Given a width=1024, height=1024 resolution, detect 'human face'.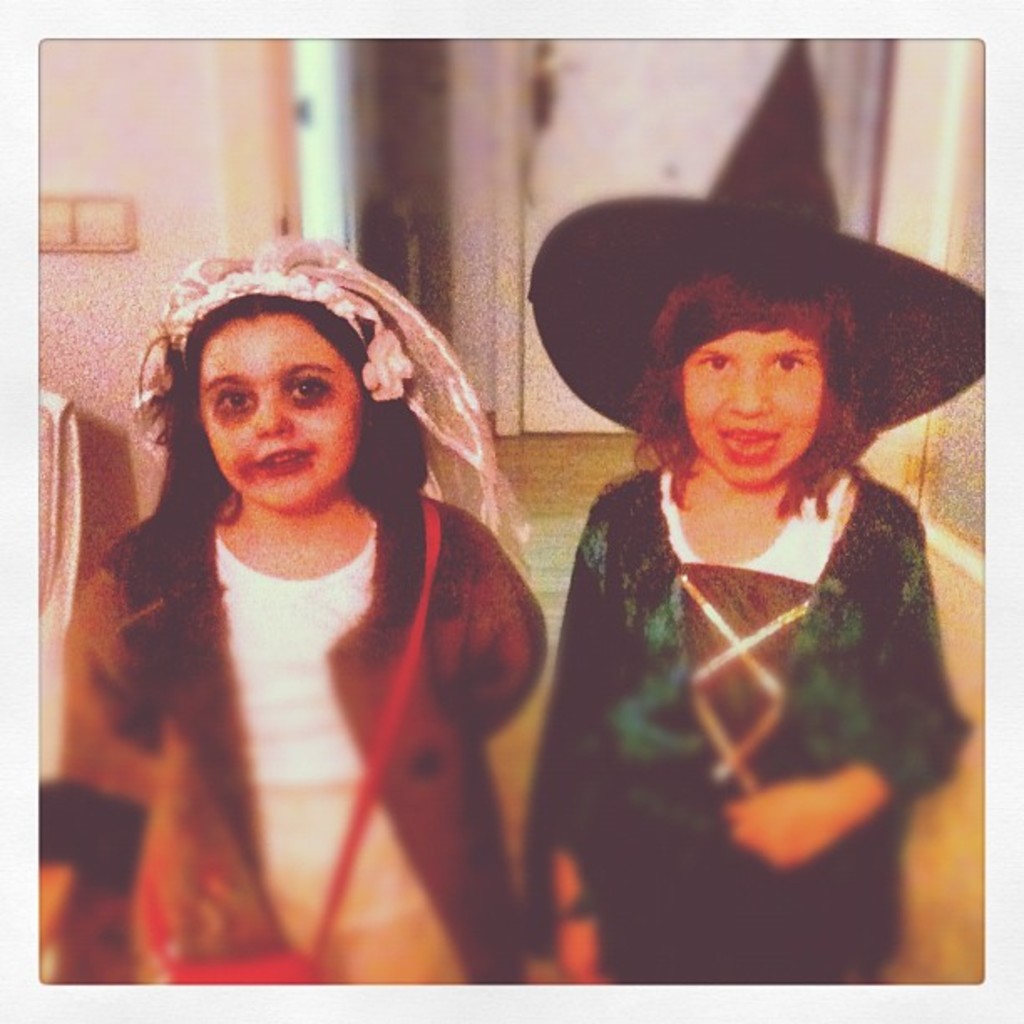
(194, 315, 360, 509).
